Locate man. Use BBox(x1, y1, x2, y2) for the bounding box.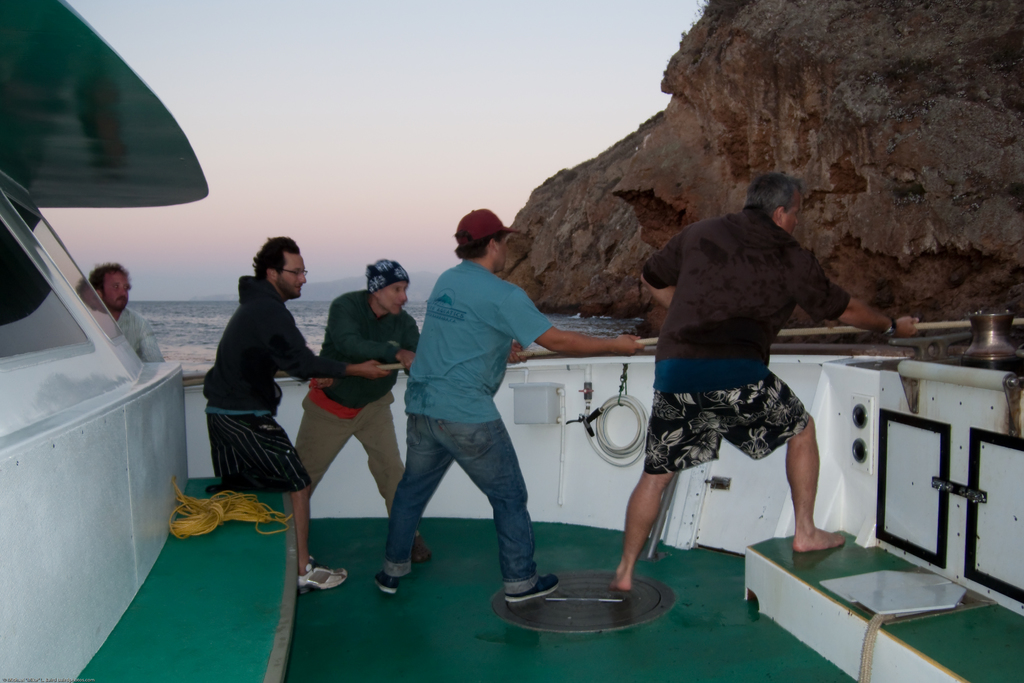
BBox(294, 269, 435, 531).
